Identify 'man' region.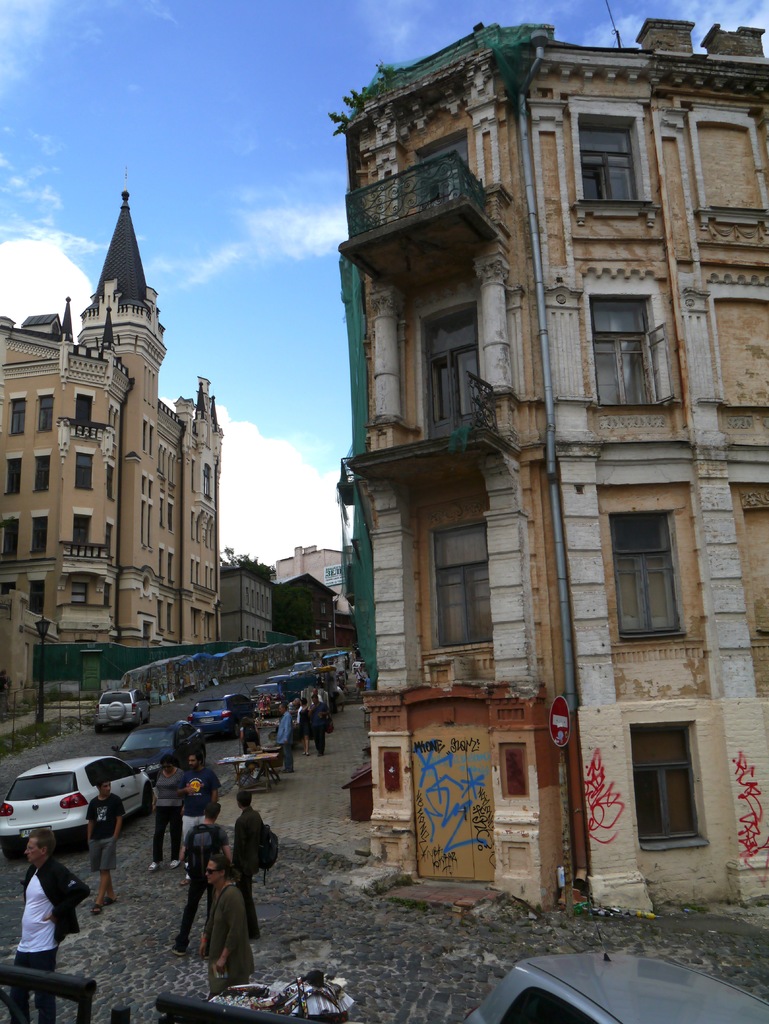
Region: 89/774/134/926.
